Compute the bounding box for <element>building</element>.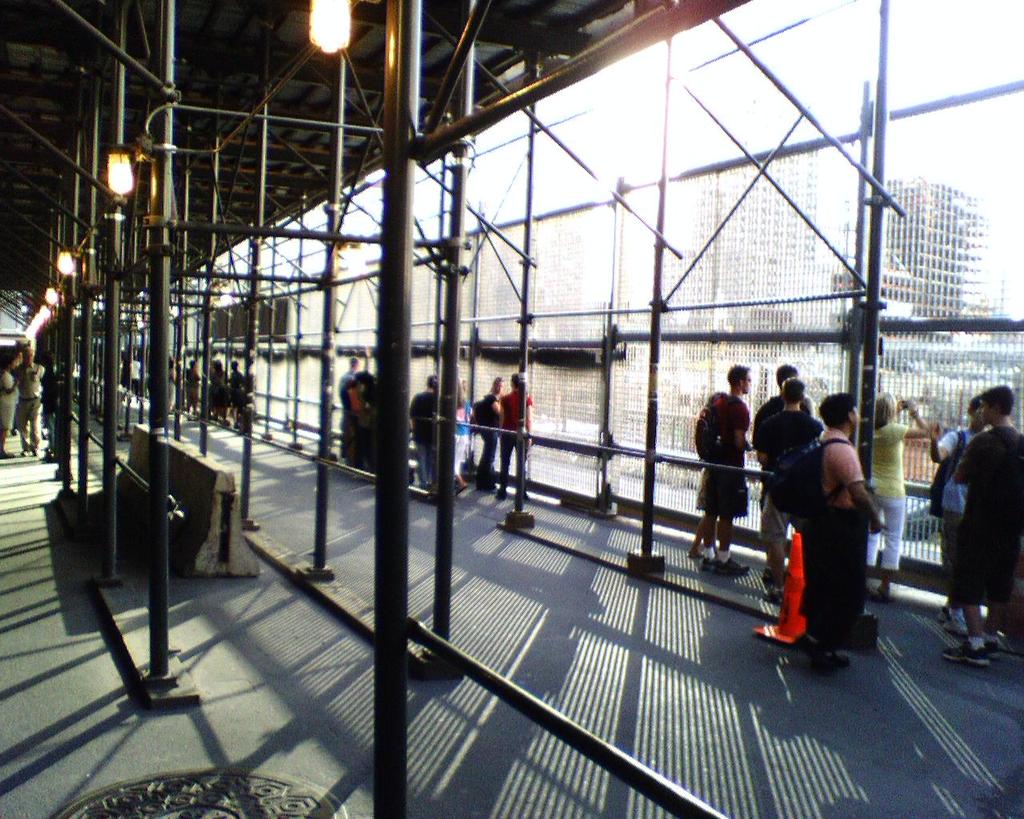
crop(196, 83, 845, 461).
